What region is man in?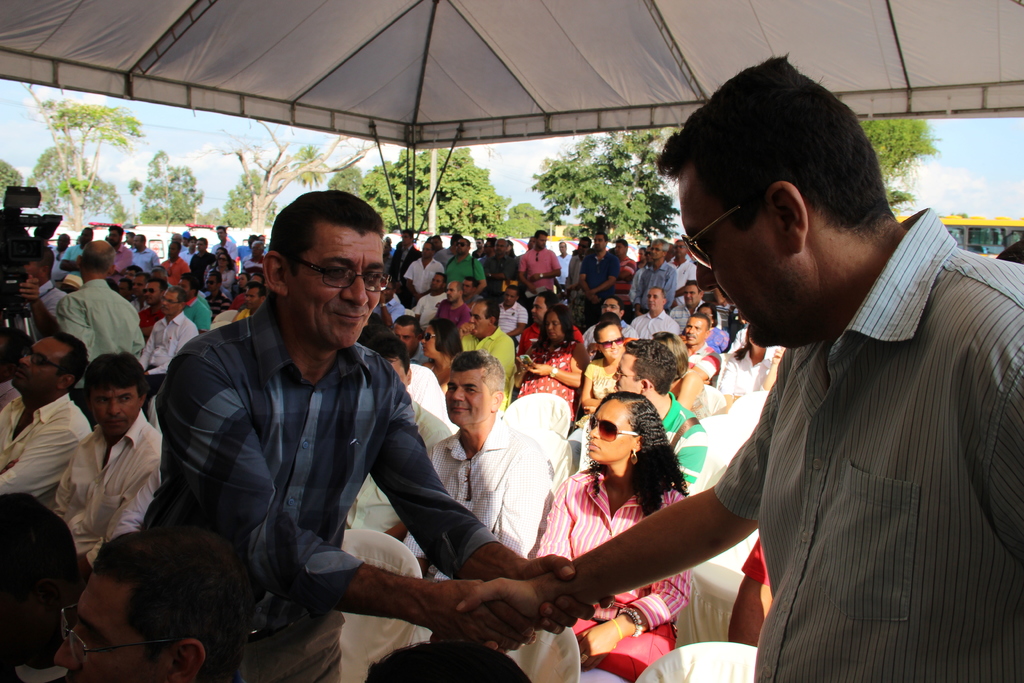
select_region(580, 296, 637, 350).
